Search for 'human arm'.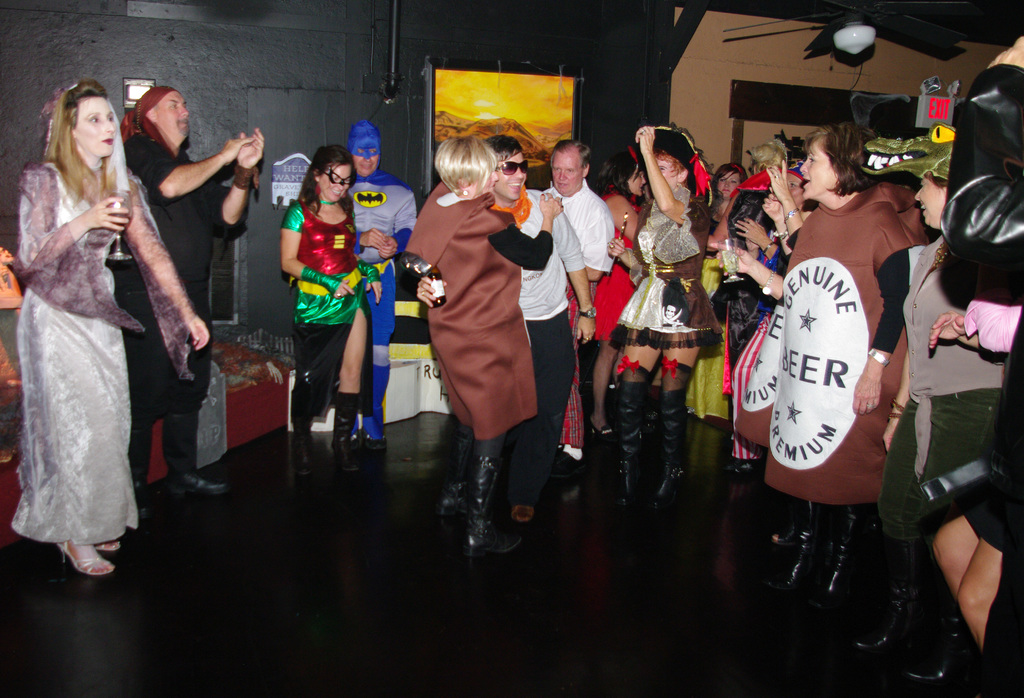
Found at <box>707,240,786,306</box>.
